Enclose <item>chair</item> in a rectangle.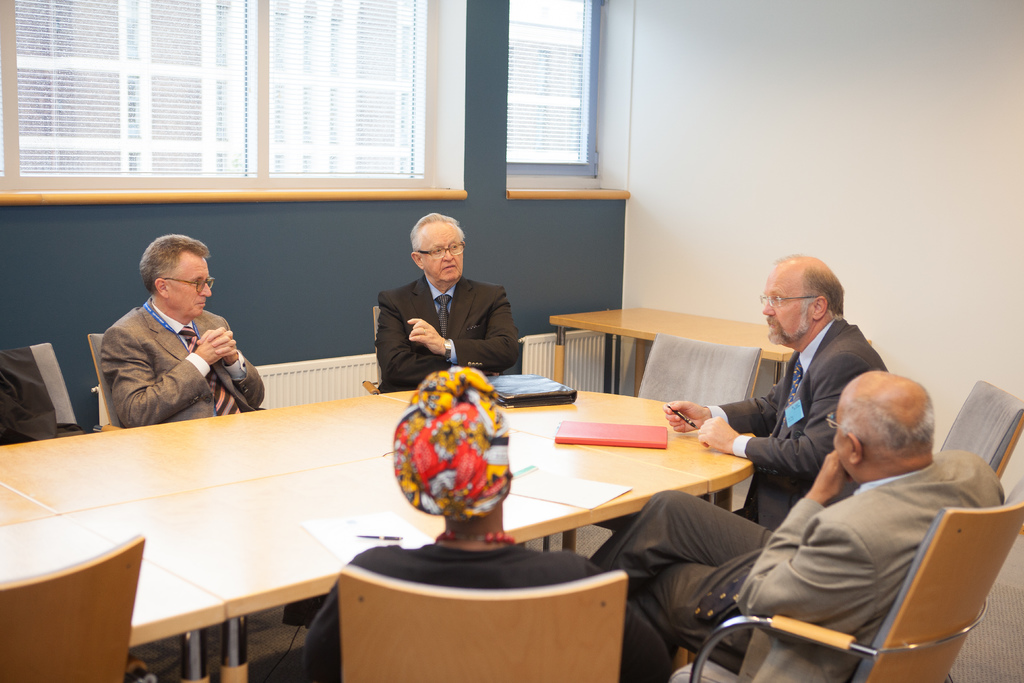
select_region(338, 567, 630, 682).
